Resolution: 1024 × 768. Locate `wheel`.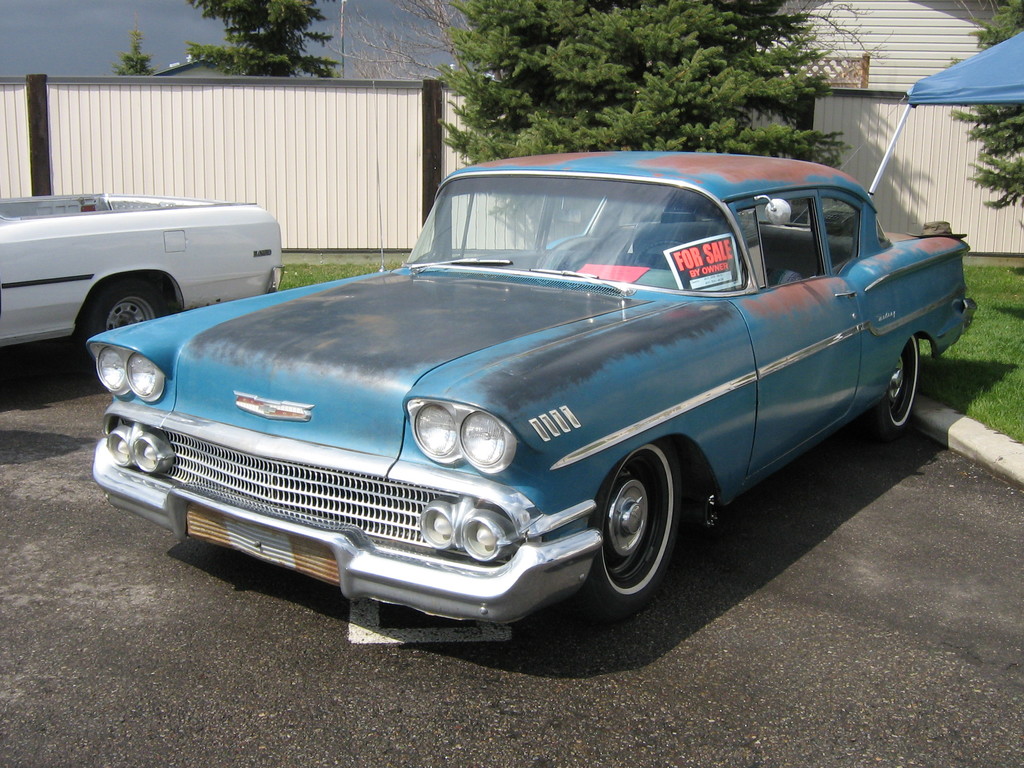
left=588, top=457, right=682, bottom=605.
